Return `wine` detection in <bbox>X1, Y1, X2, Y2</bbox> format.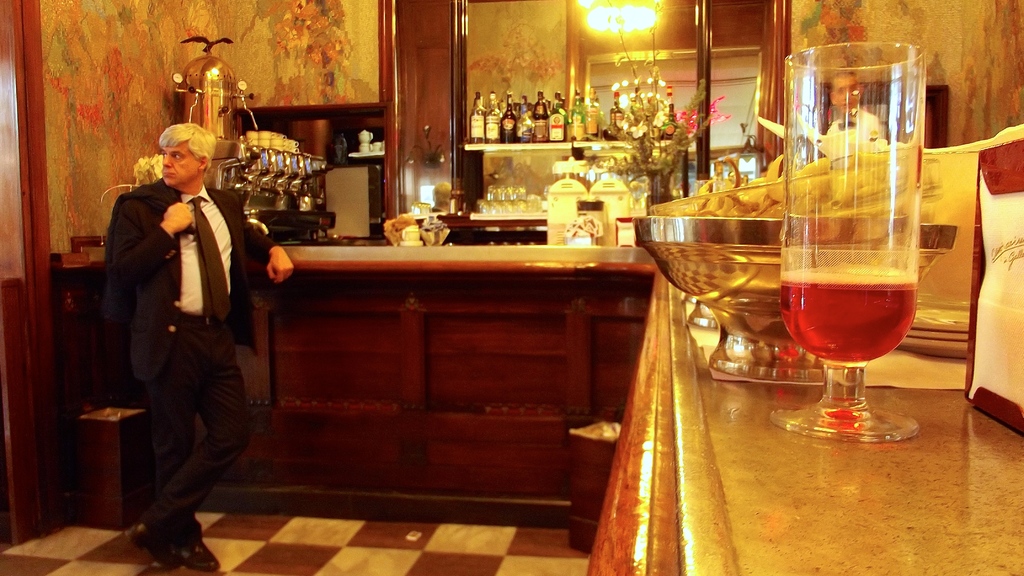
<bbox>601, 79, 628, 138</bbox>.
